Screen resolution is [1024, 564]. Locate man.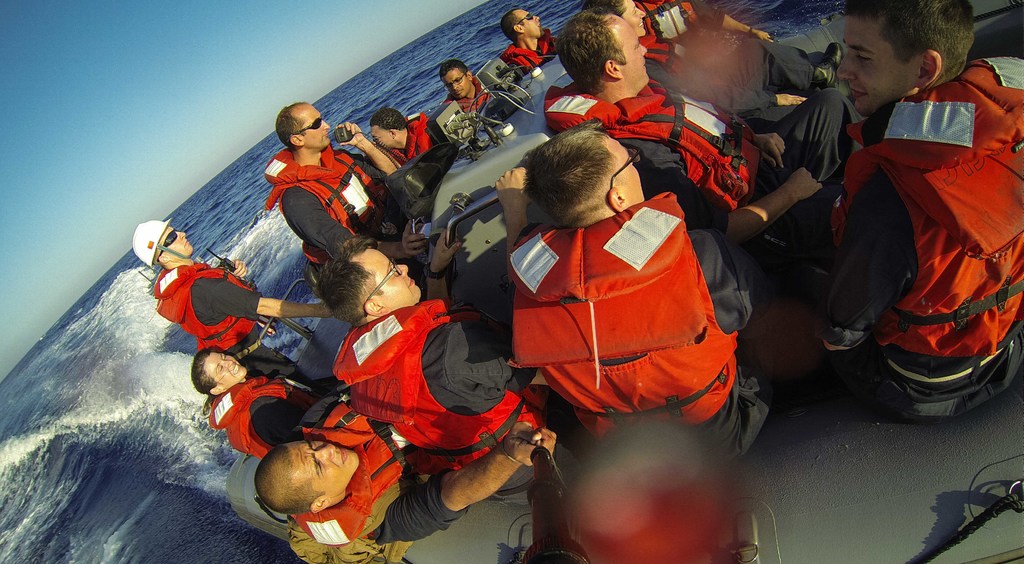
select_region(546, 9, 868, 289).
